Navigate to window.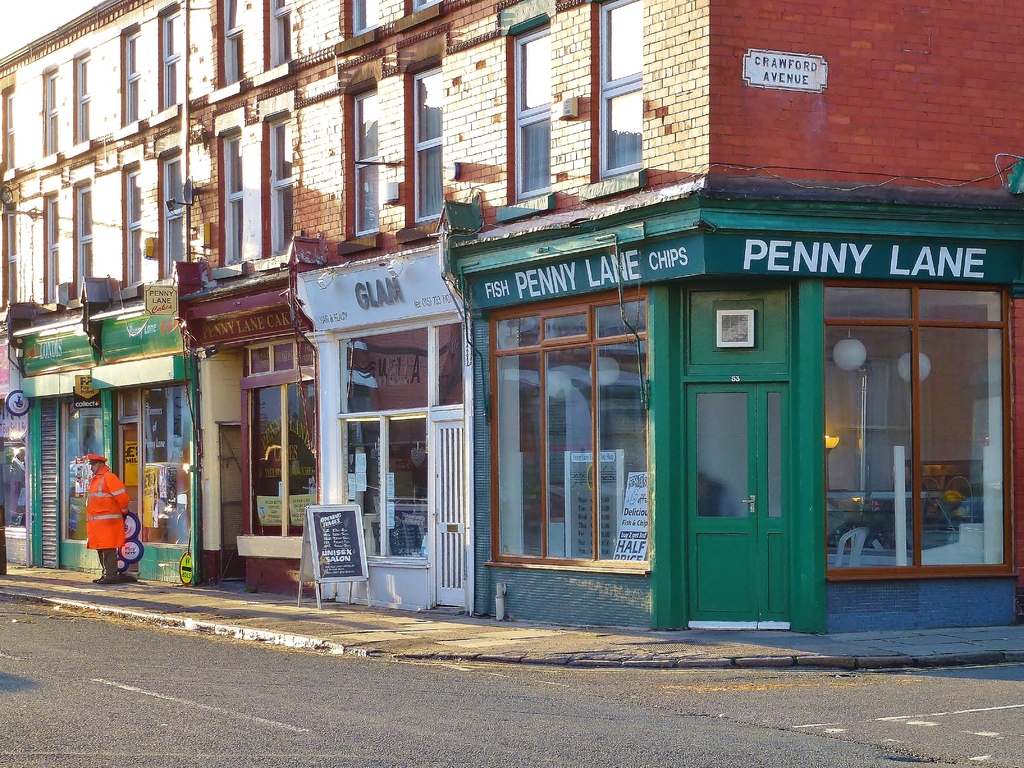
Navigation target: Rect(76, 183, 96, 298).
